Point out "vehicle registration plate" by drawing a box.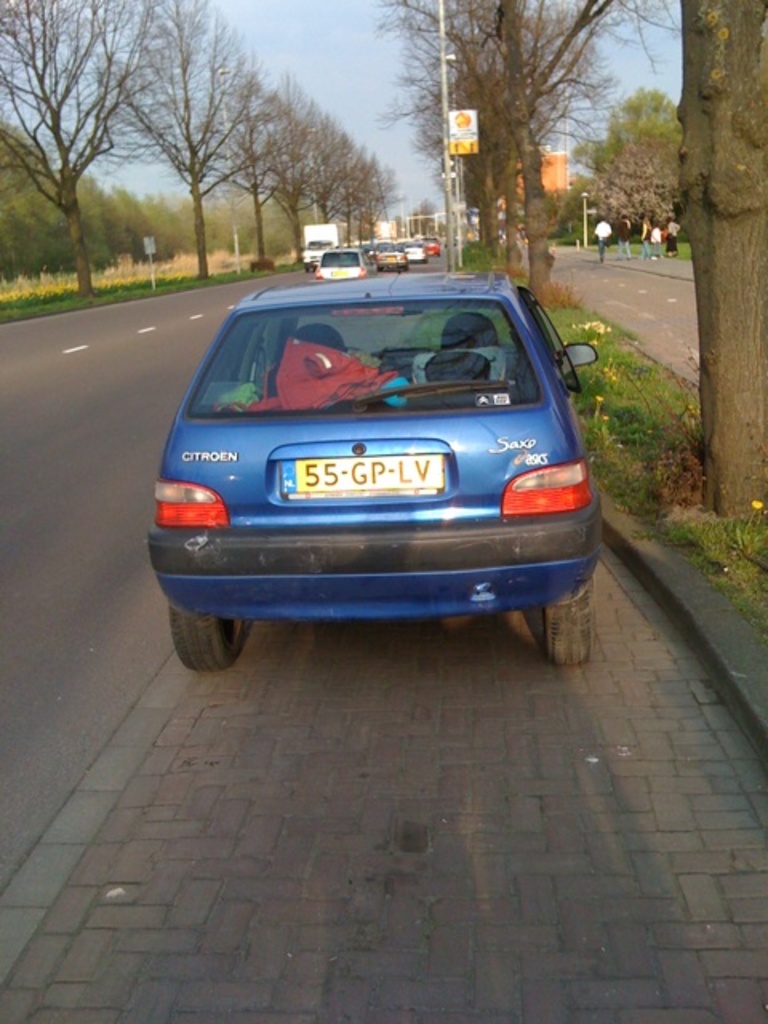
<region>274, 453, 445, 501</region>.
